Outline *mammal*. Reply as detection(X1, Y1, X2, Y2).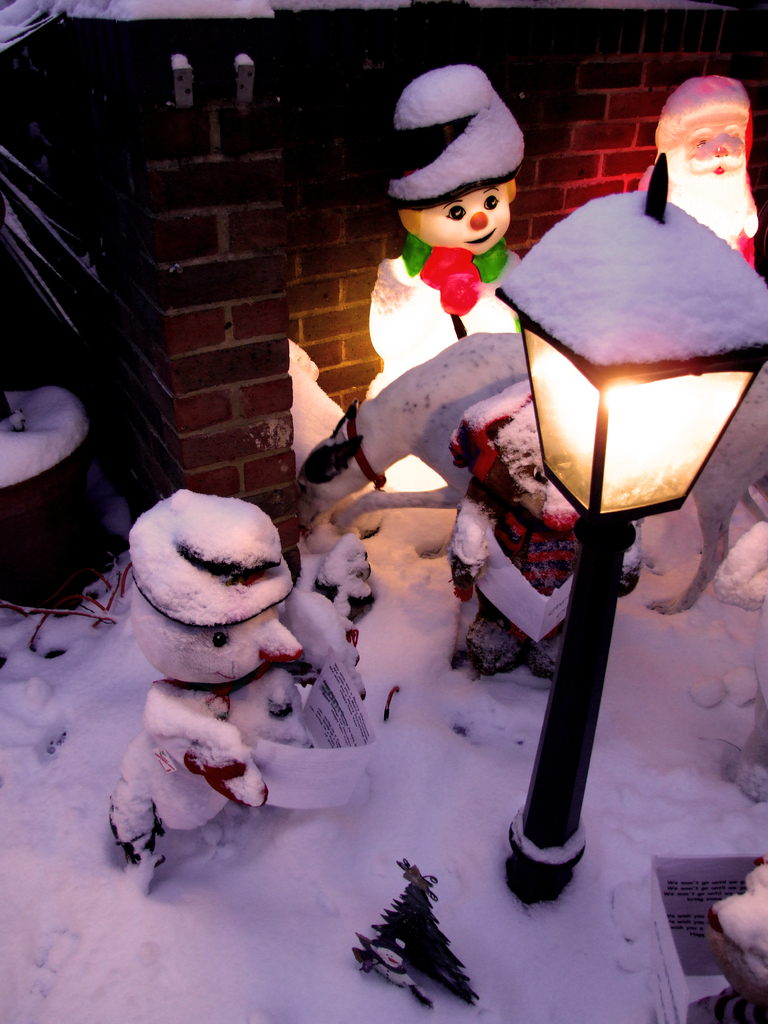
detection(366, 60, 531, 495).
